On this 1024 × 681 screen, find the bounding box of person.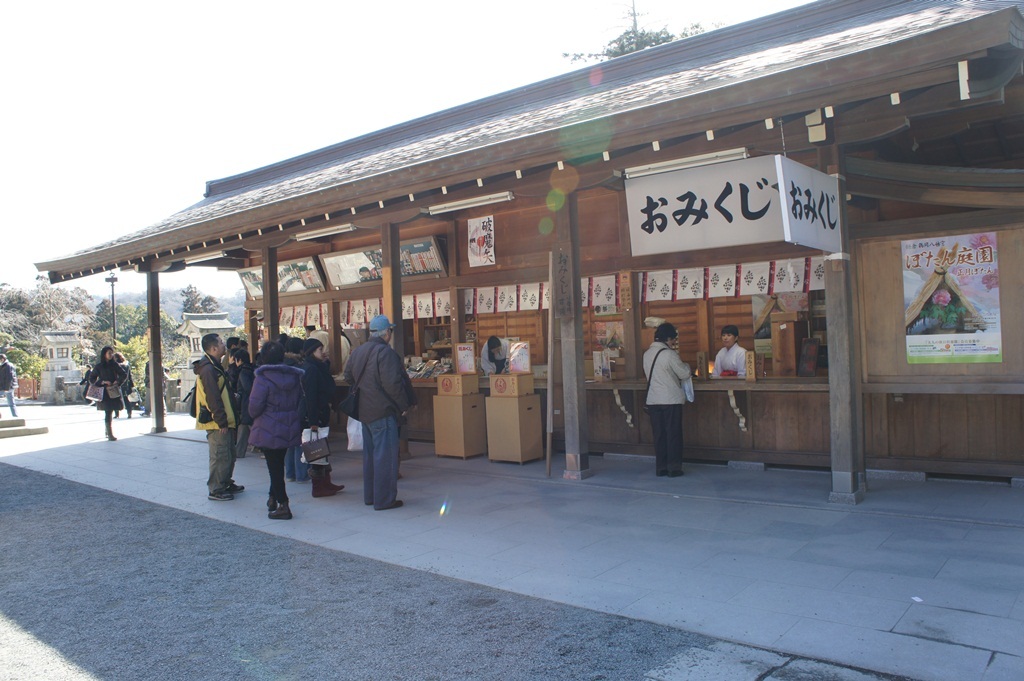
Bounding box: [108, 351, 135, 418].
